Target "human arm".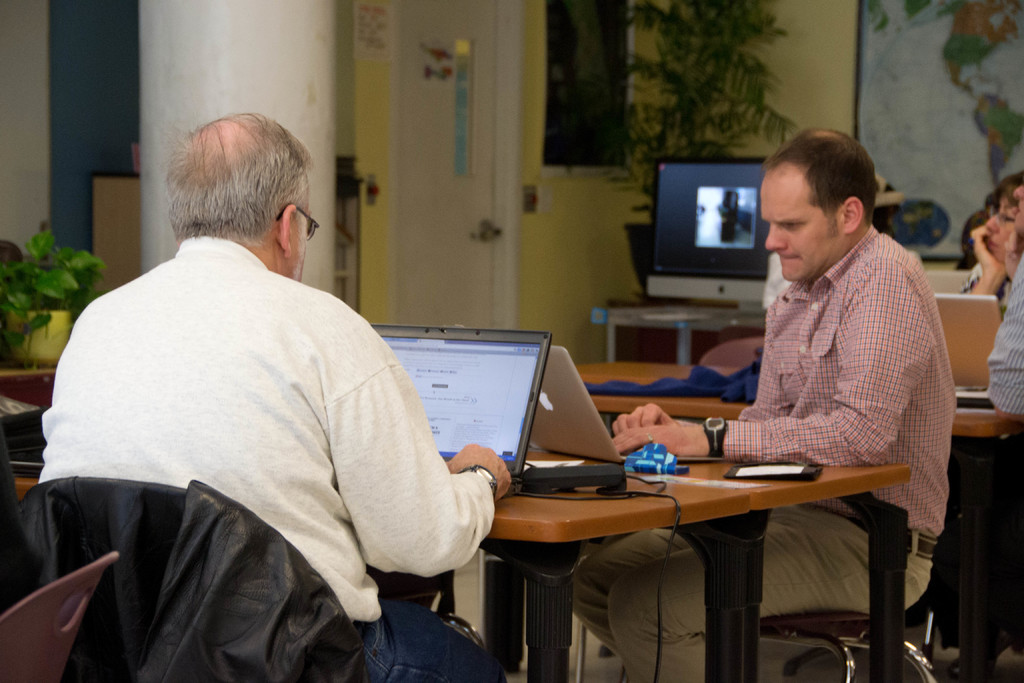
Target region: bbox(954, 220, 1002, 313).
